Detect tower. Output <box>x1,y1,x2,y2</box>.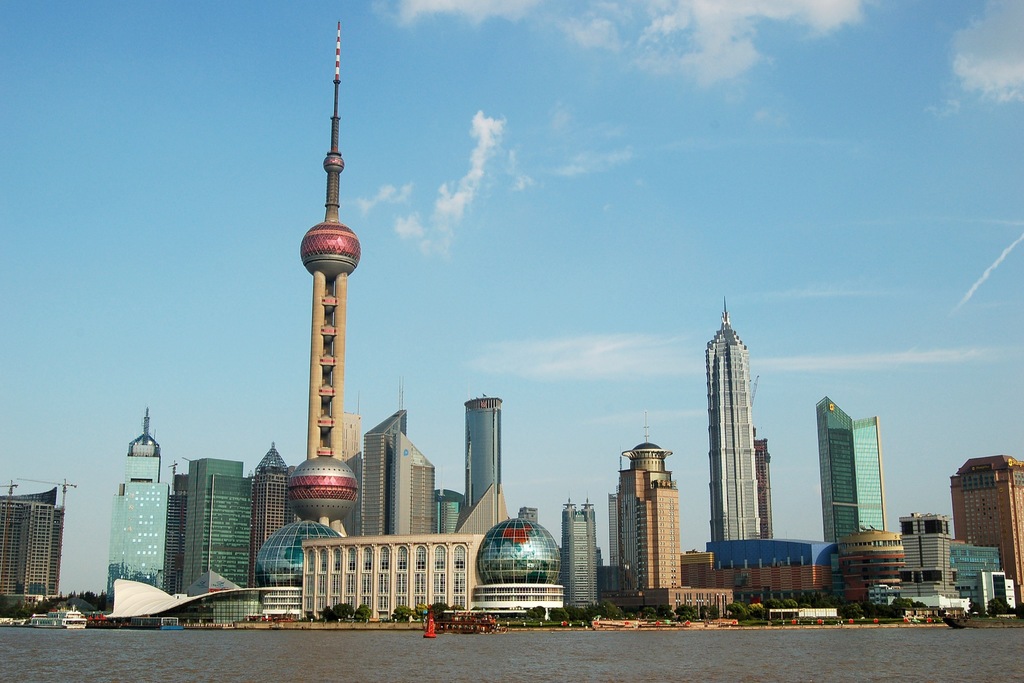
<box>464,386,503,538</box>.
